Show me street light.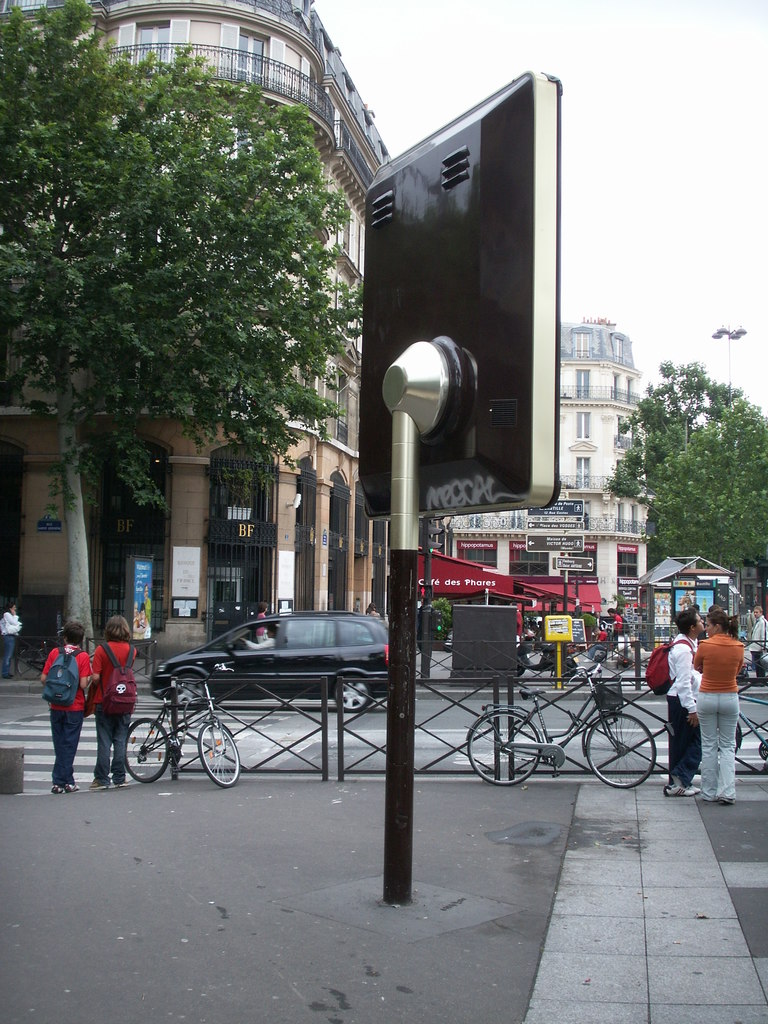
street light is here: locate(708, 317, 747, 410).
